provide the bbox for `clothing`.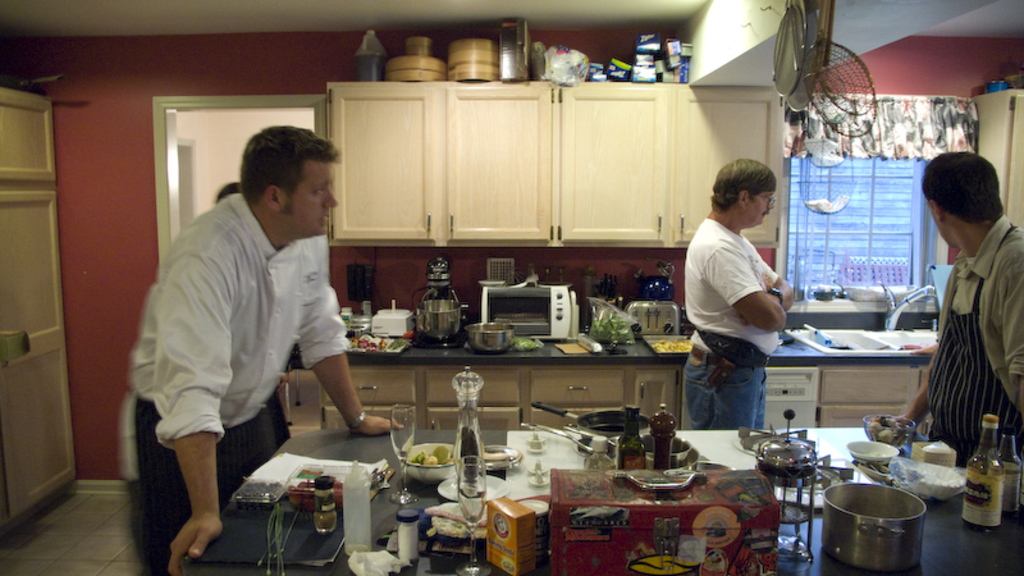
bbox=(671, 212, 797, 434).
